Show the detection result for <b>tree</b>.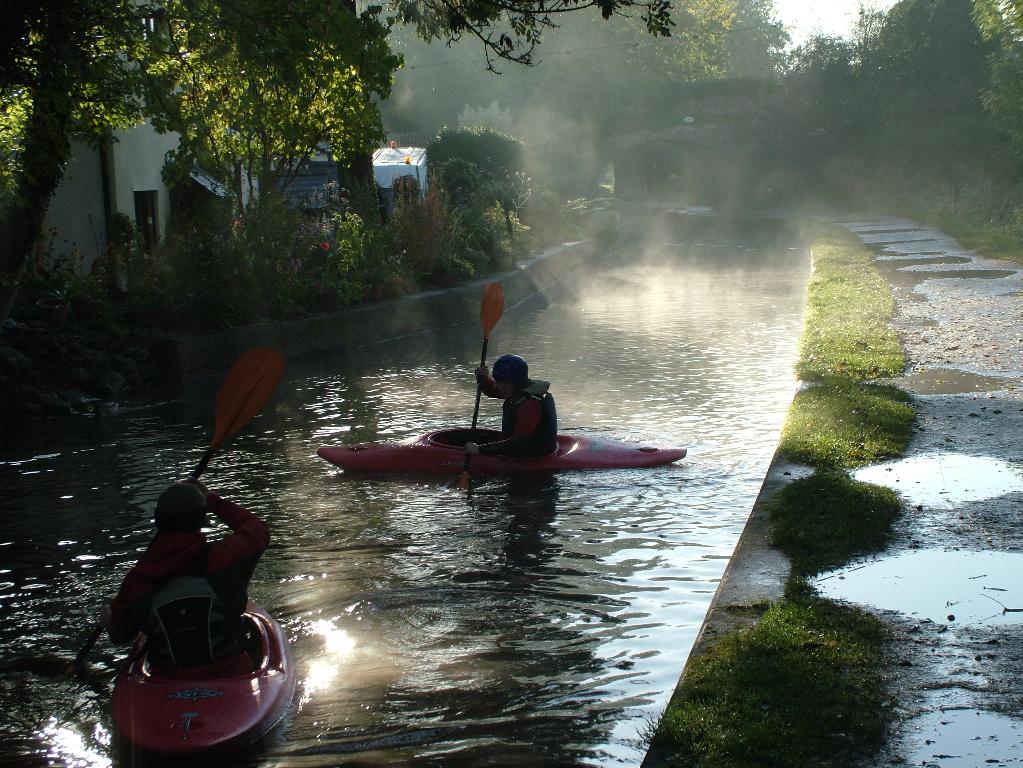
locate(448, 97, 529, 146).
